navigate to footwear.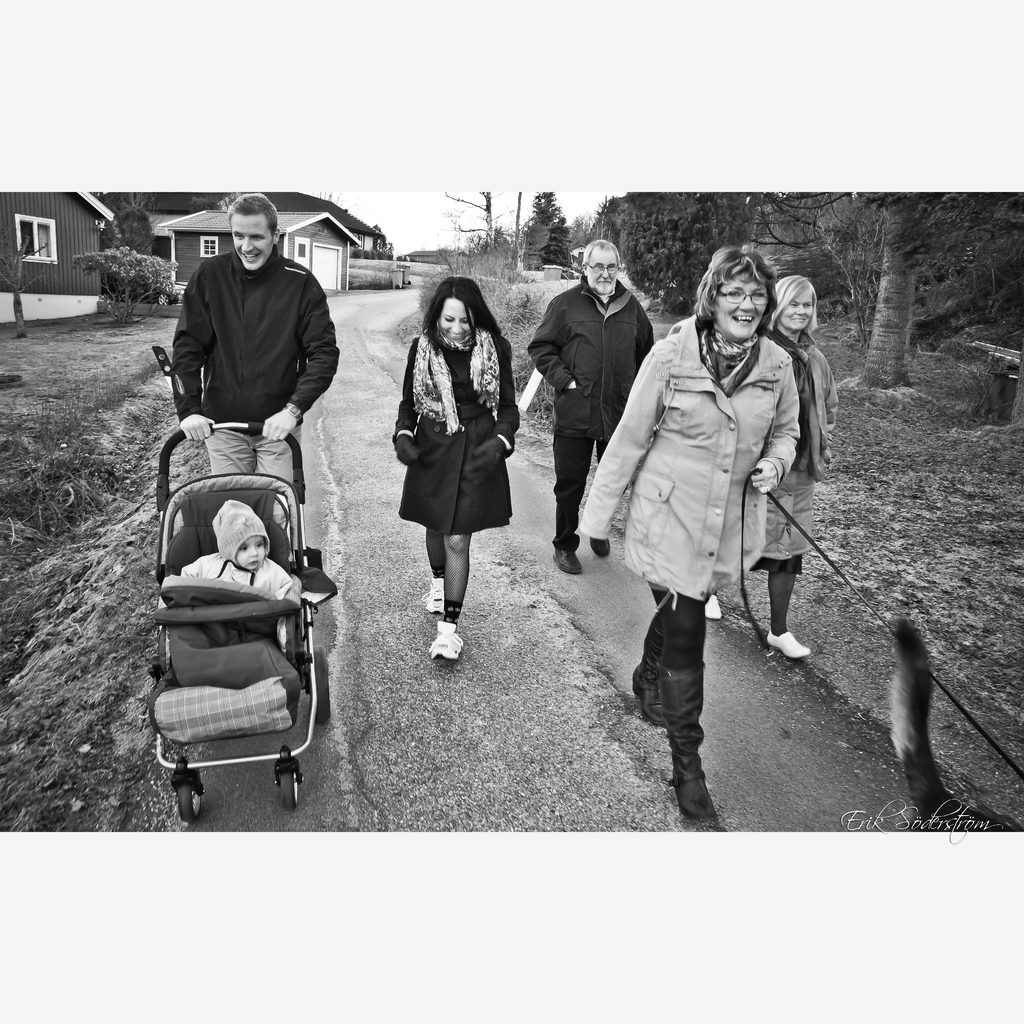
Navigation target: locate(767, 627, 813, 660).
